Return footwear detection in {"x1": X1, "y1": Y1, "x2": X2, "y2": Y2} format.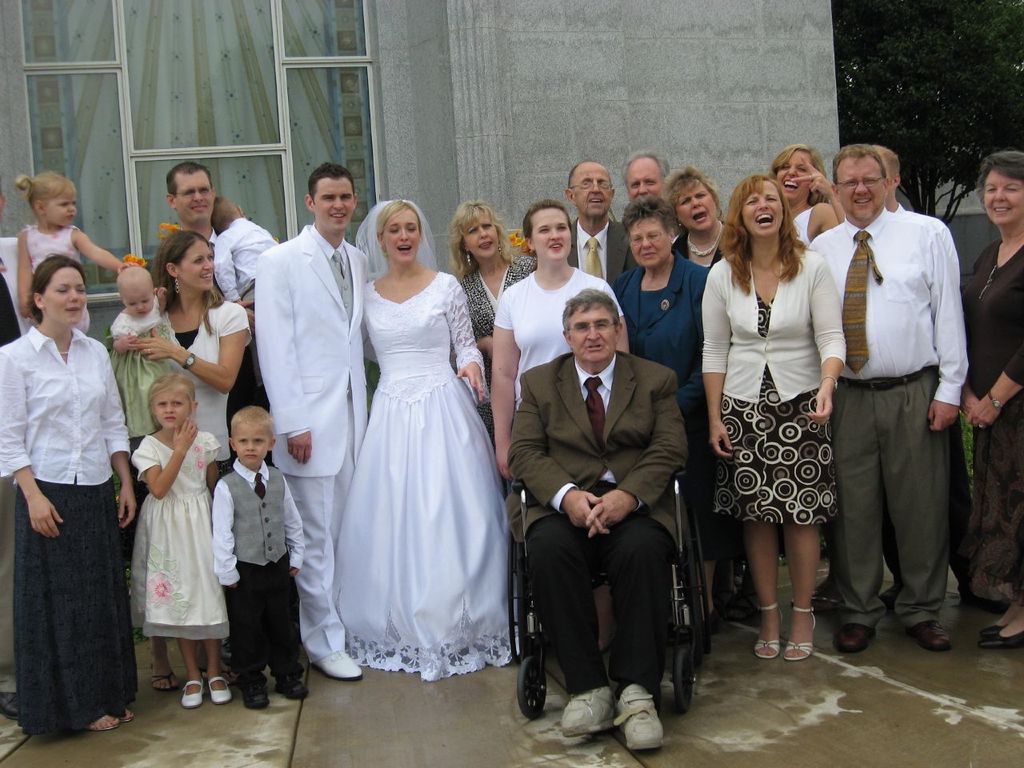
{"x1": 786, "y1": 606, "x2": 818, "y2": 658}.
